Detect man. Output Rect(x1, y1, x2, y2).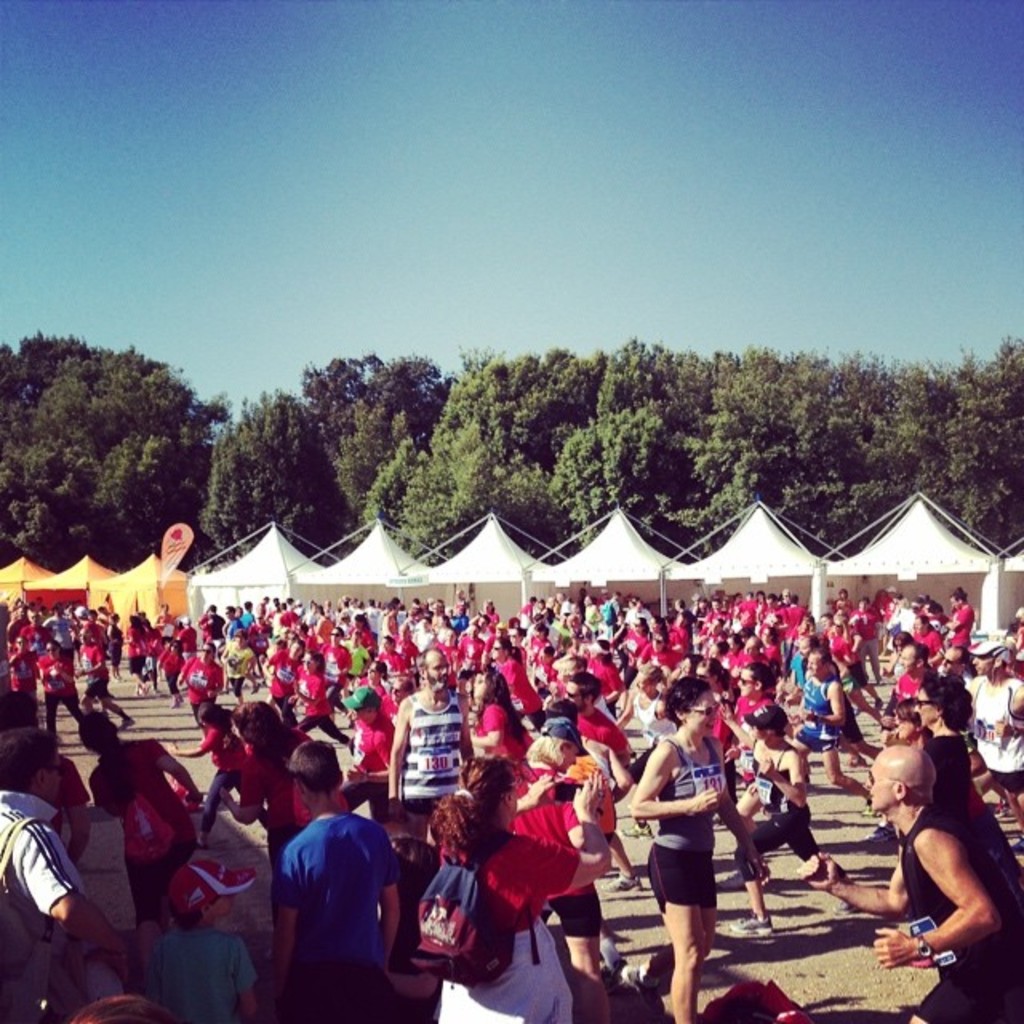
Rect(458, 624, 486, 698).
